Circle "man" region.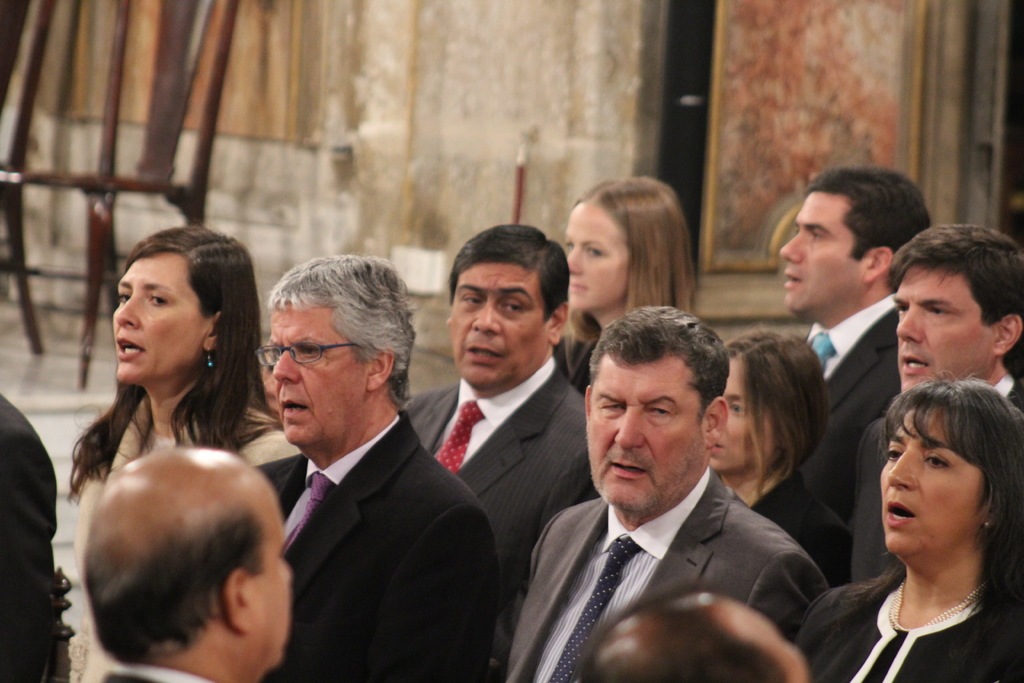
Region: (499,304,830,682).
